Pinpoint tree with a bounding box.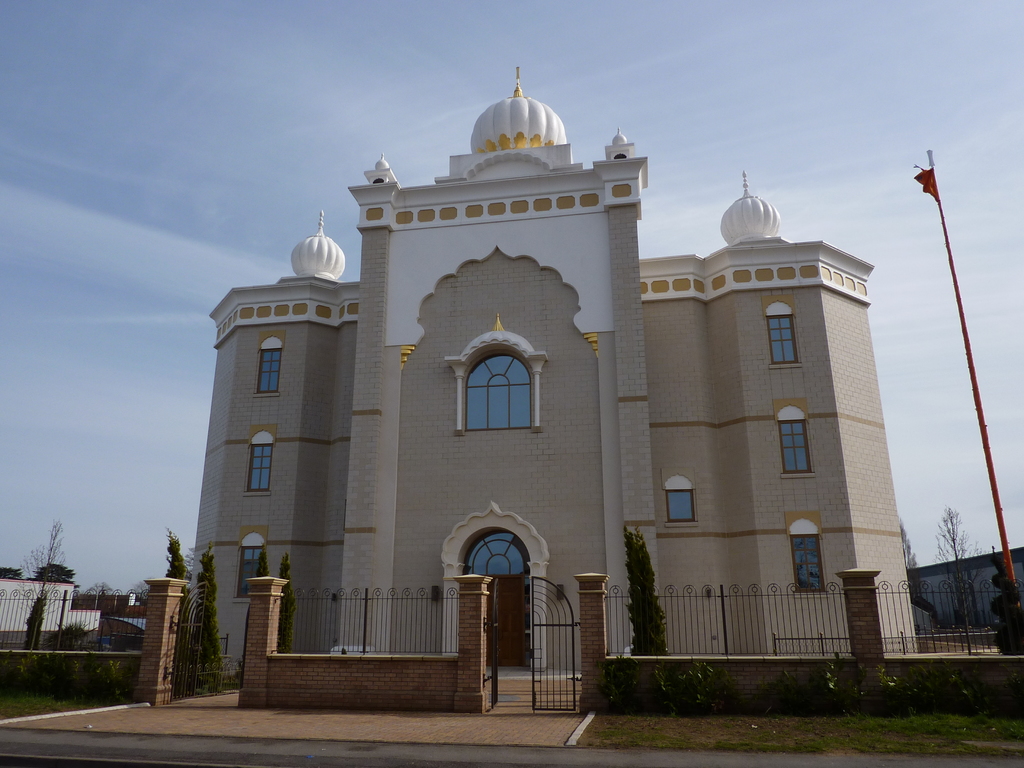
x1=243 y1=545 x2=271 y2=682.
